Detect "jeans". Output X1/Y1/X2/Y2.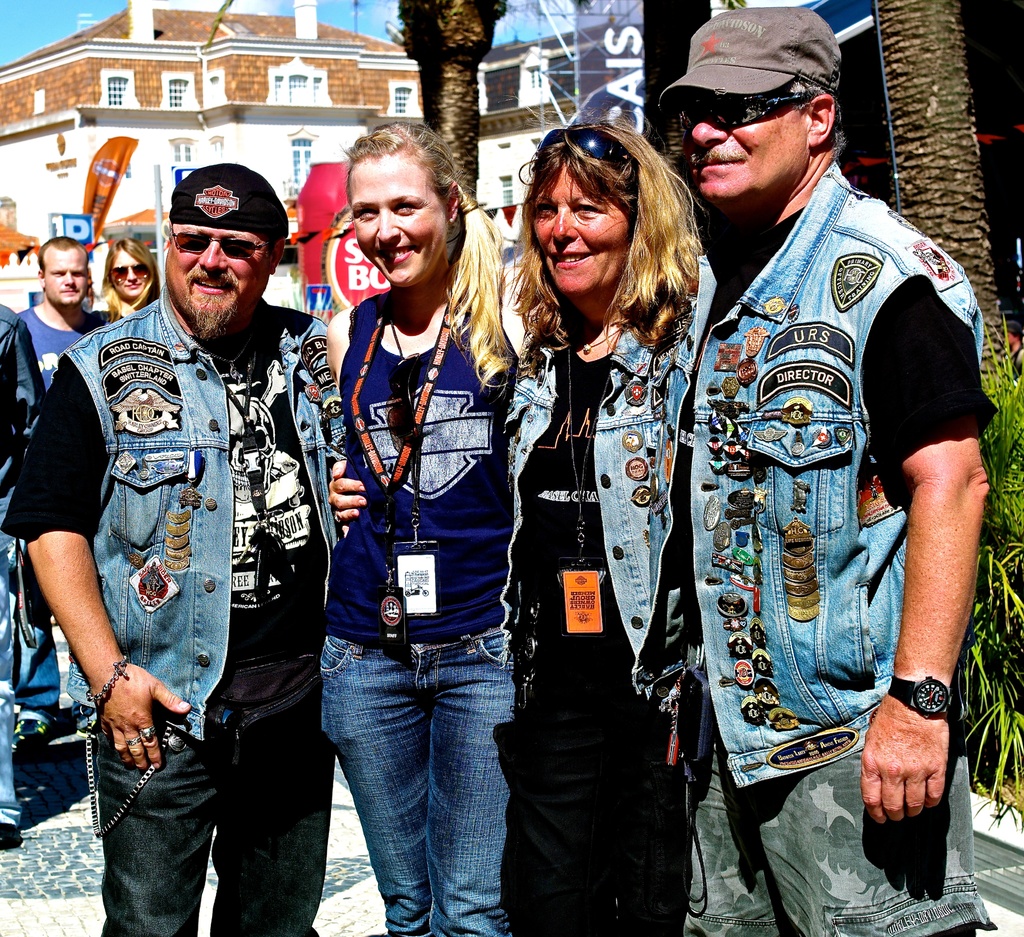
79/677/335/936.
